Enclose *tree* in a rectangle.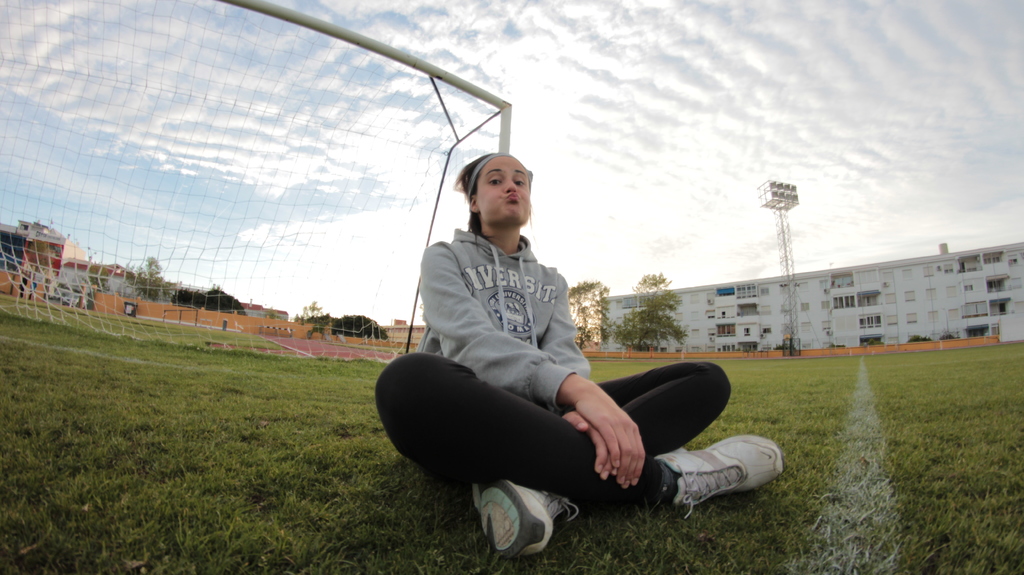
[x1=335, y1=311, x2=391, y2=341].
